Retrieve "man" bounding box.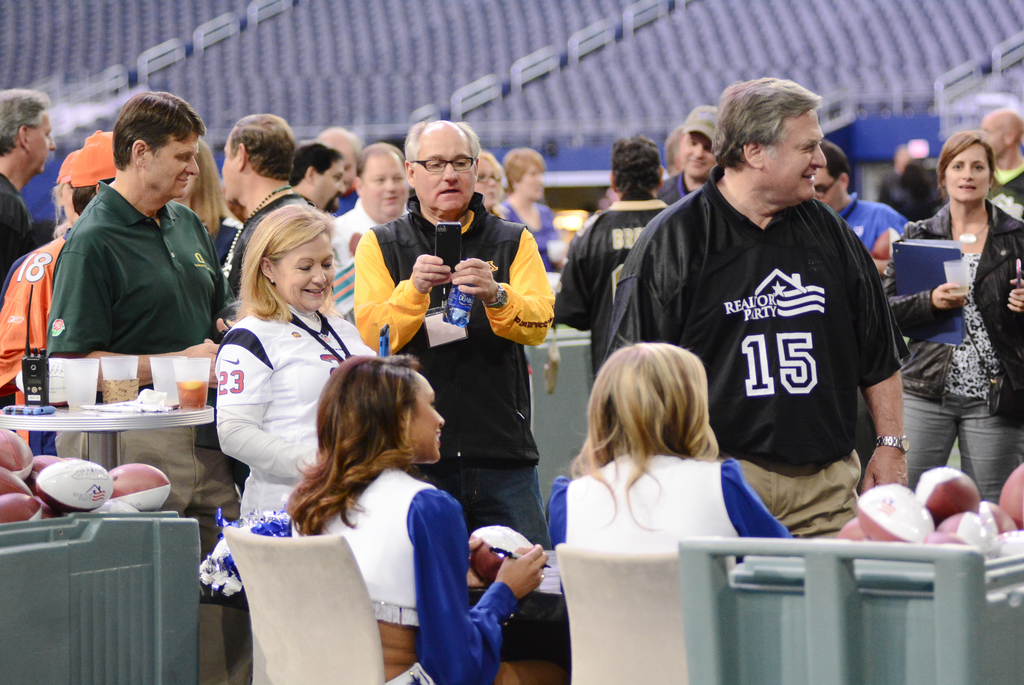
Bounding box: [left=205, top=117, right=314, bottom=301].
